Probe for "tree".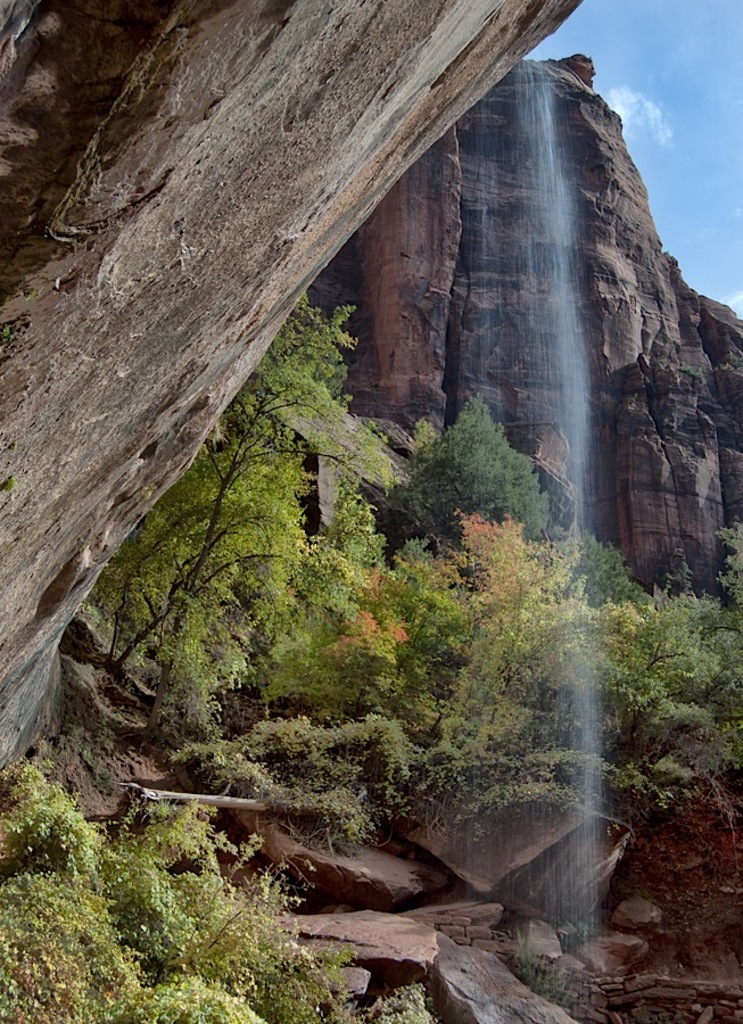
Probe result: Rect(399, 390, 742, 827).
